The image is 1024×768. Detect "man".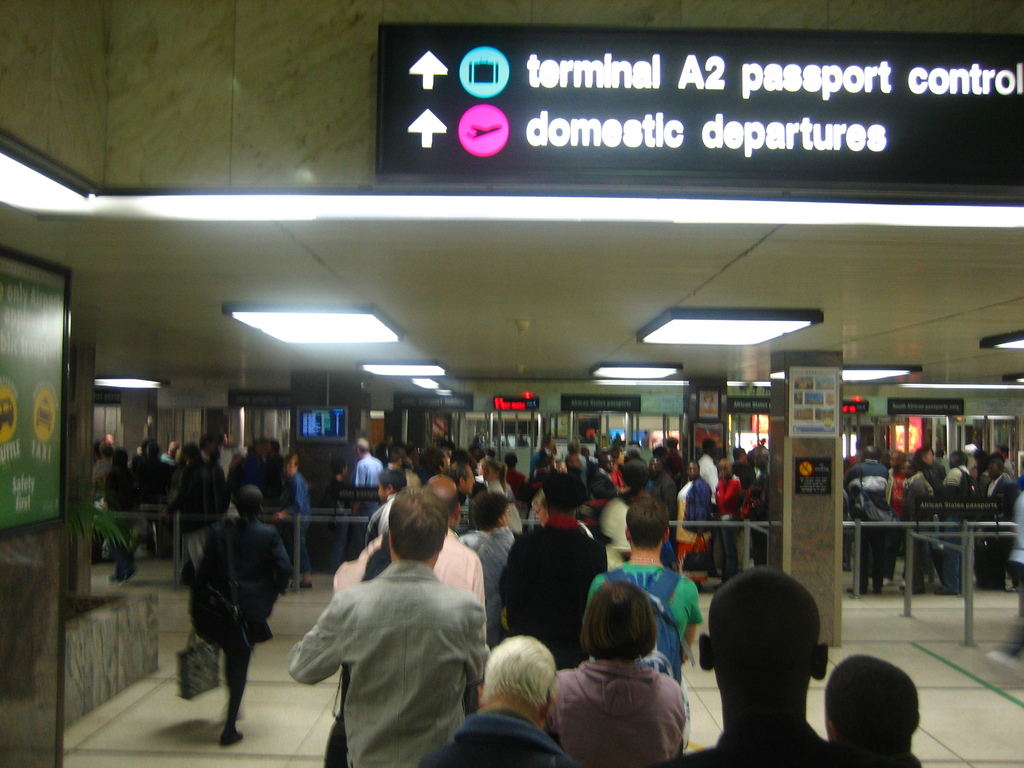
Detection: detection(365, 472, 410, 549).
